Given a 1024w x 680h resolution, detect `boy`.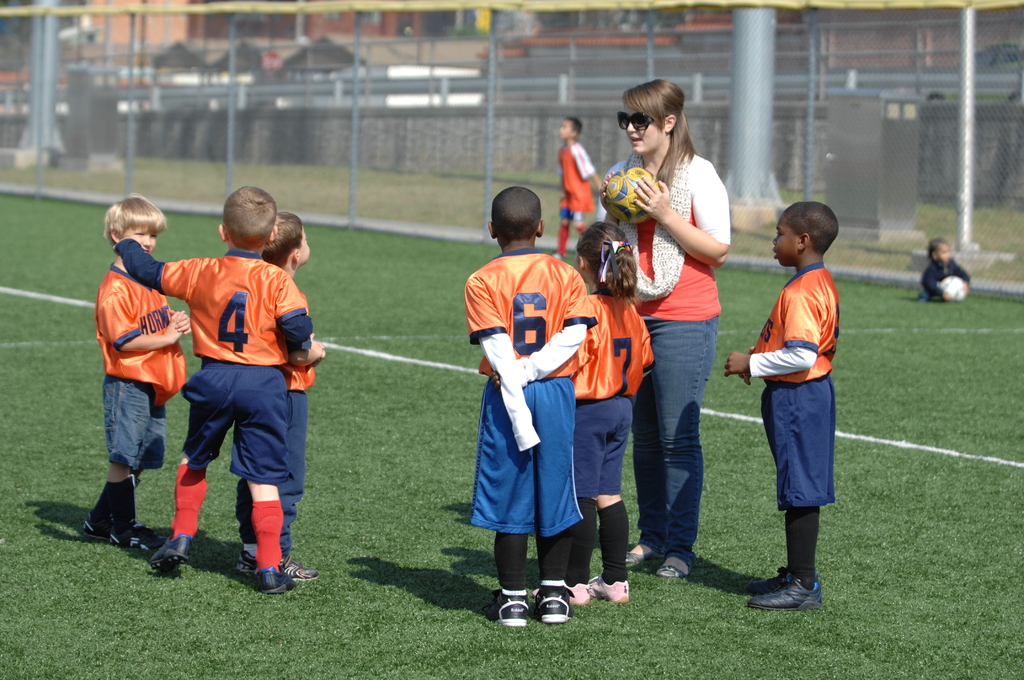
region(113, 182, 324, 597).
